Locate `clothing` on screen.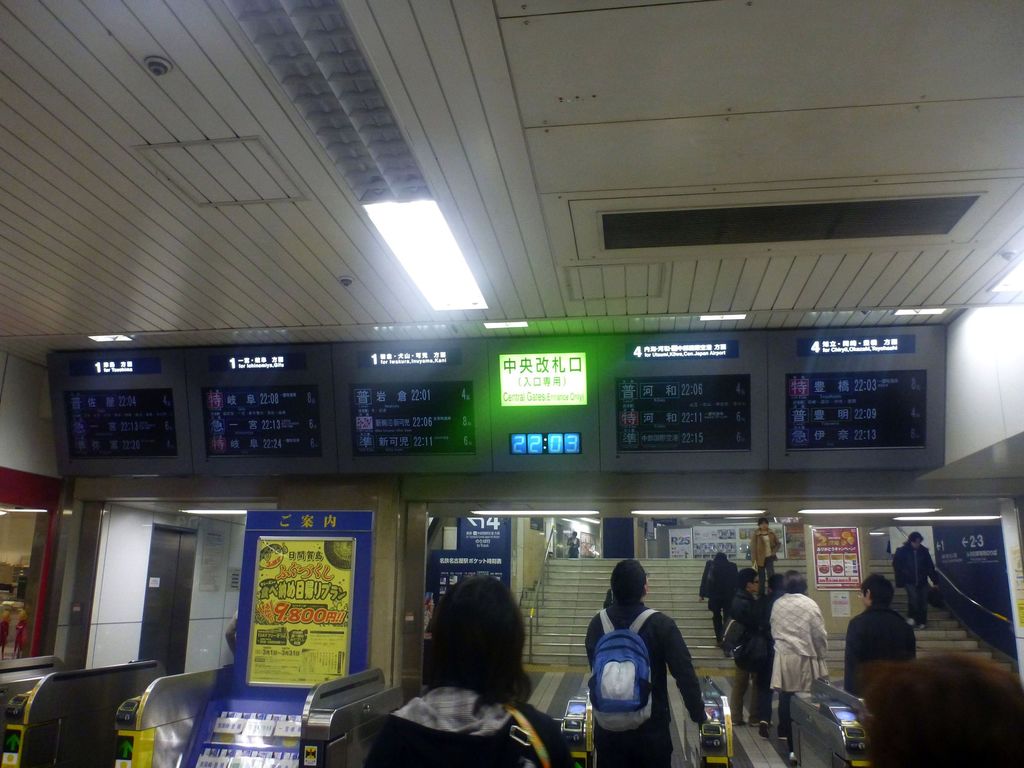
On screen at [left=745, top=522, right=781, bottom=595].
